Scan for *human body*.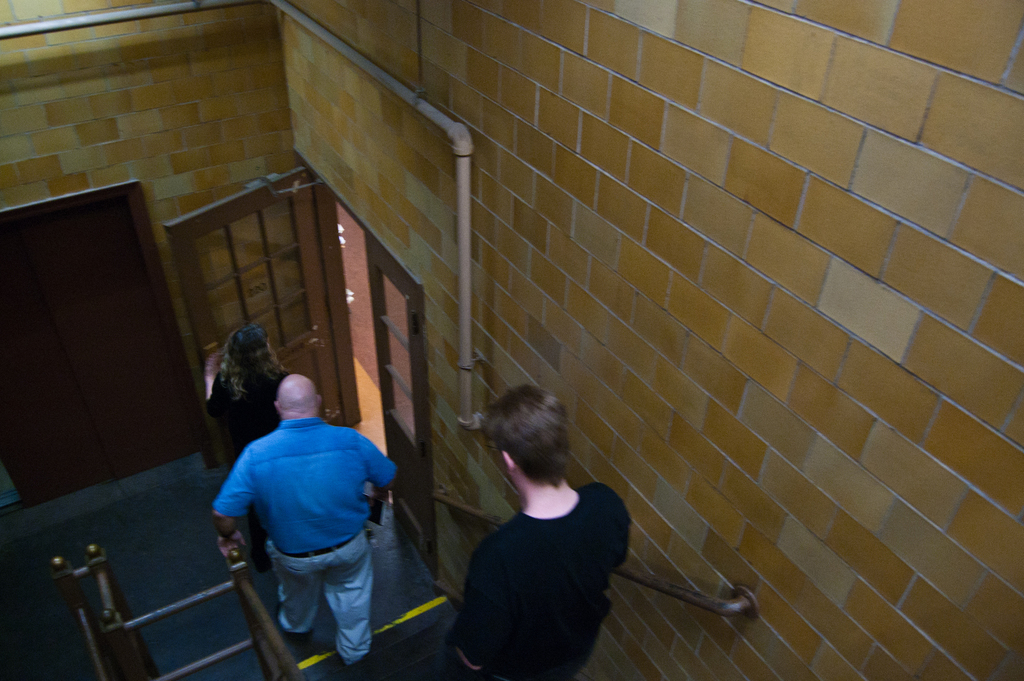
Scan result: pyautogui.locateOnScreen(211, 413, 397, 671).
